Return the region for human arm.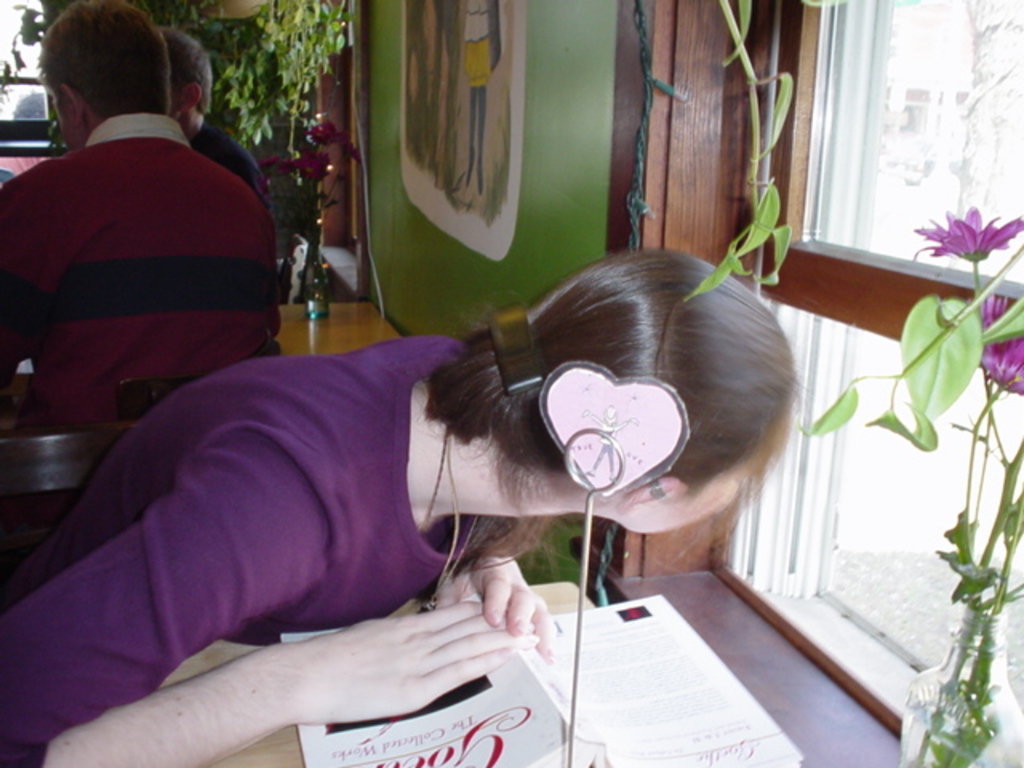
[left=0, top=170, right=50, bottom=403].
